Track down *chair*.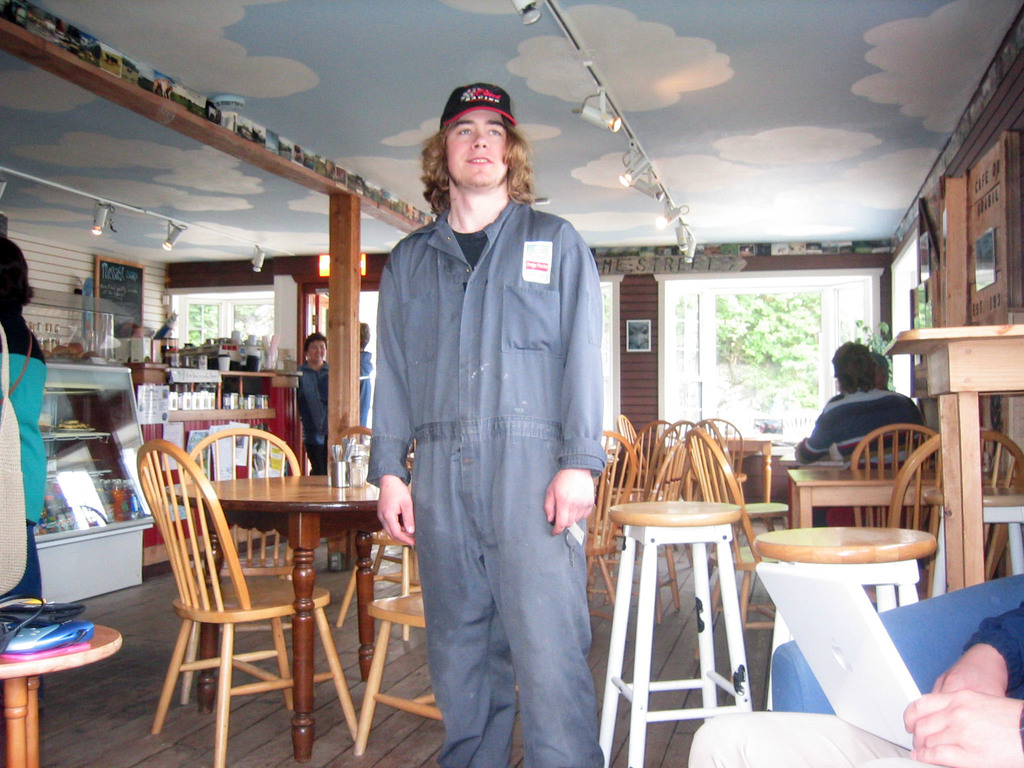
Tracked to [left=885, top=422, right=1023, bottom=604].
